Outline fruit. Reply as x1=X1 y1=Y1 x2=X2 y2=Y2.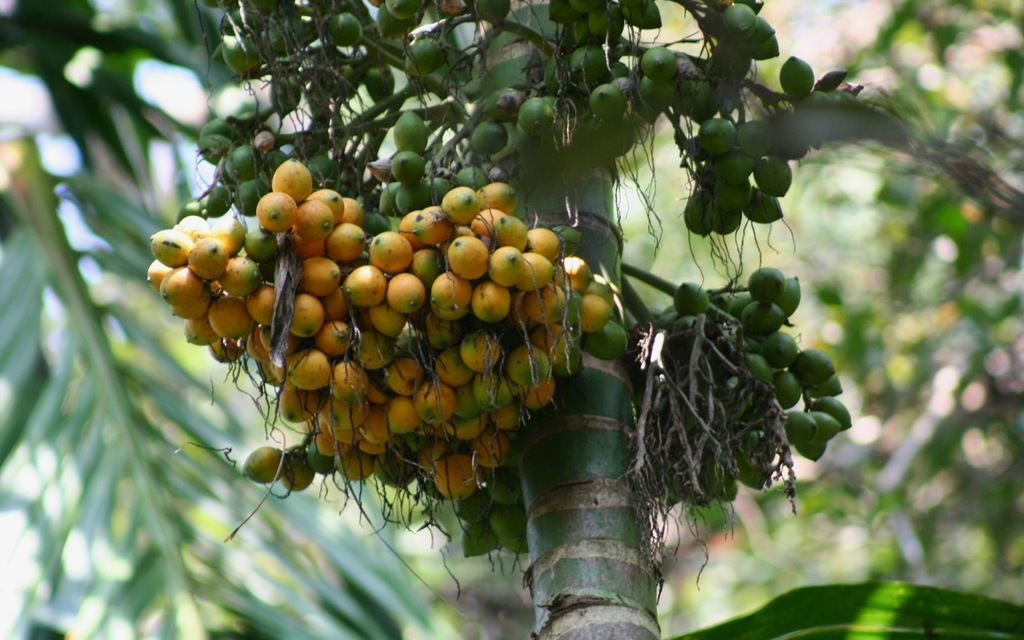
x1=447 y1=235 x2=490 y2=279.
